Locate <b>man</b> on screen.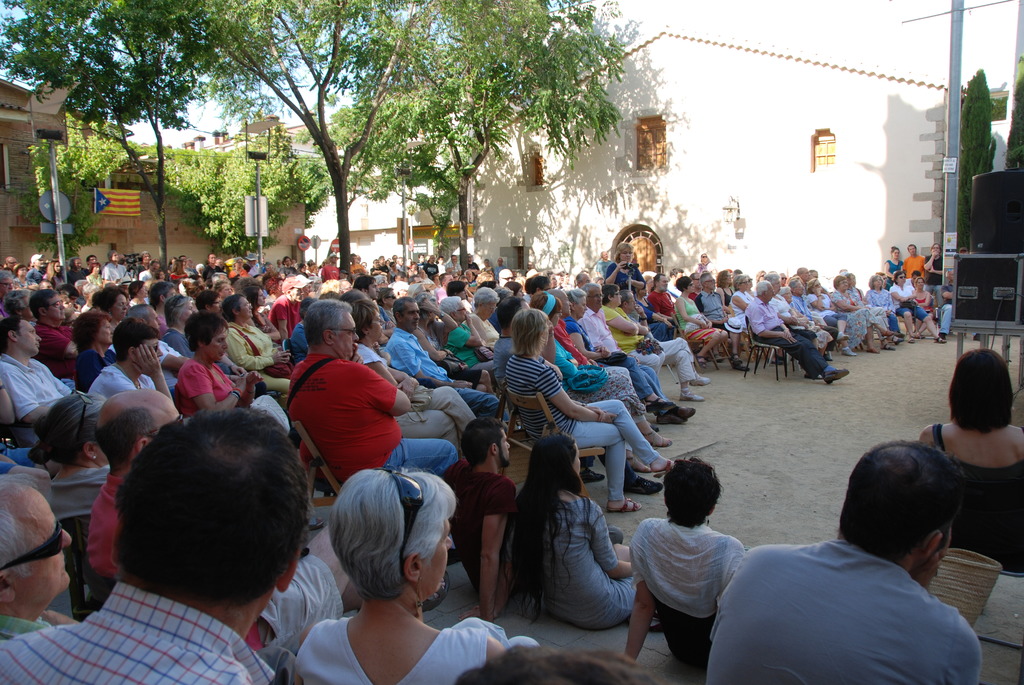
On screen at crop(369, 258, 387, 276).
